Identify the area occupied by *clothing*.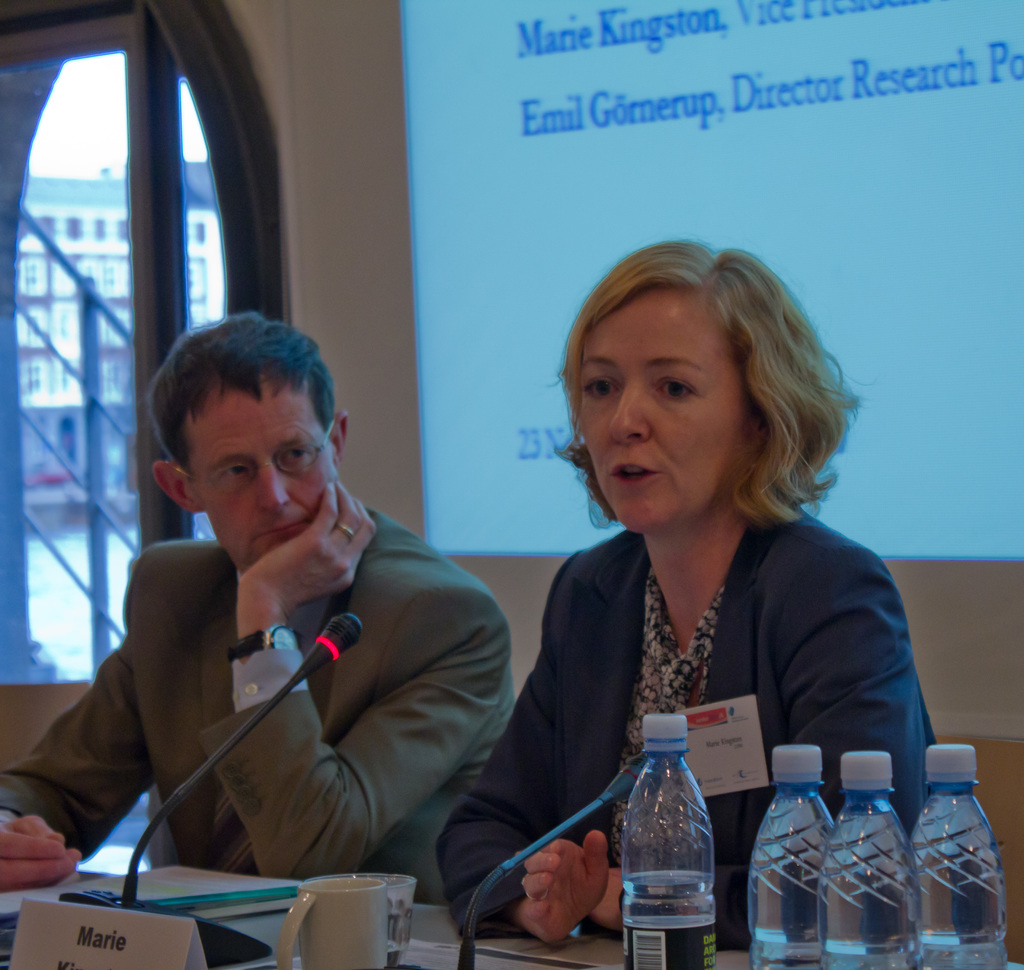
Area: detection(435, 527, 1000, 934).
